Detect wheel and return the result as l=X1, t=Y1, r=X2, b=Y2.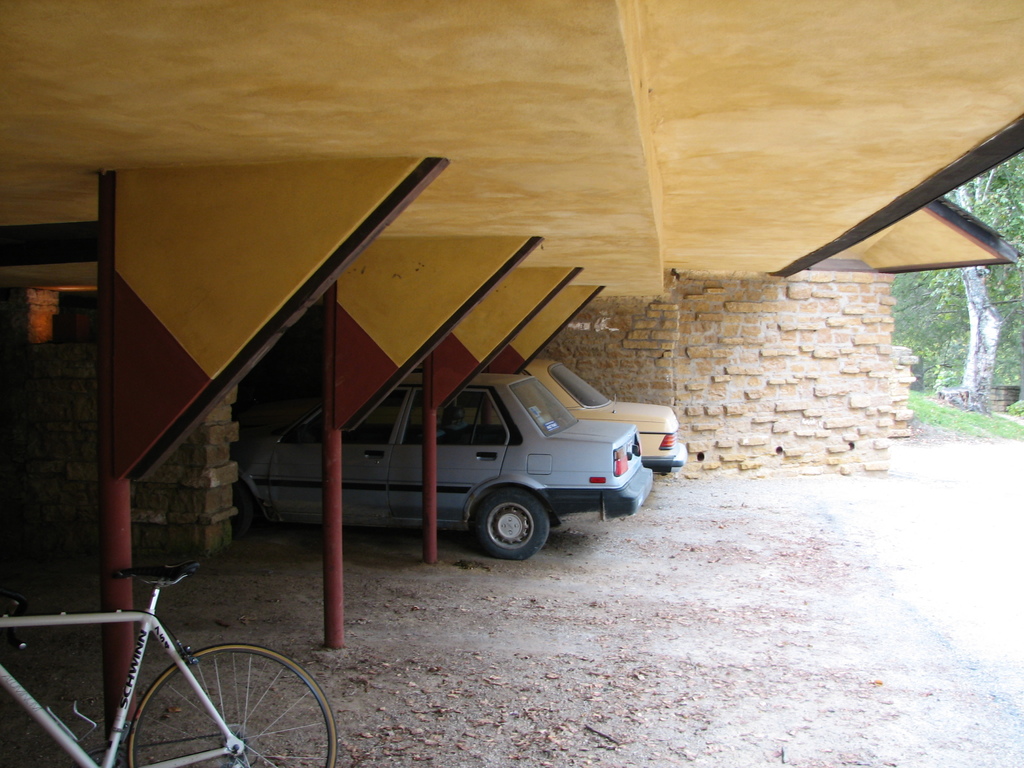
l=126, t=643, r=336, b=767.
